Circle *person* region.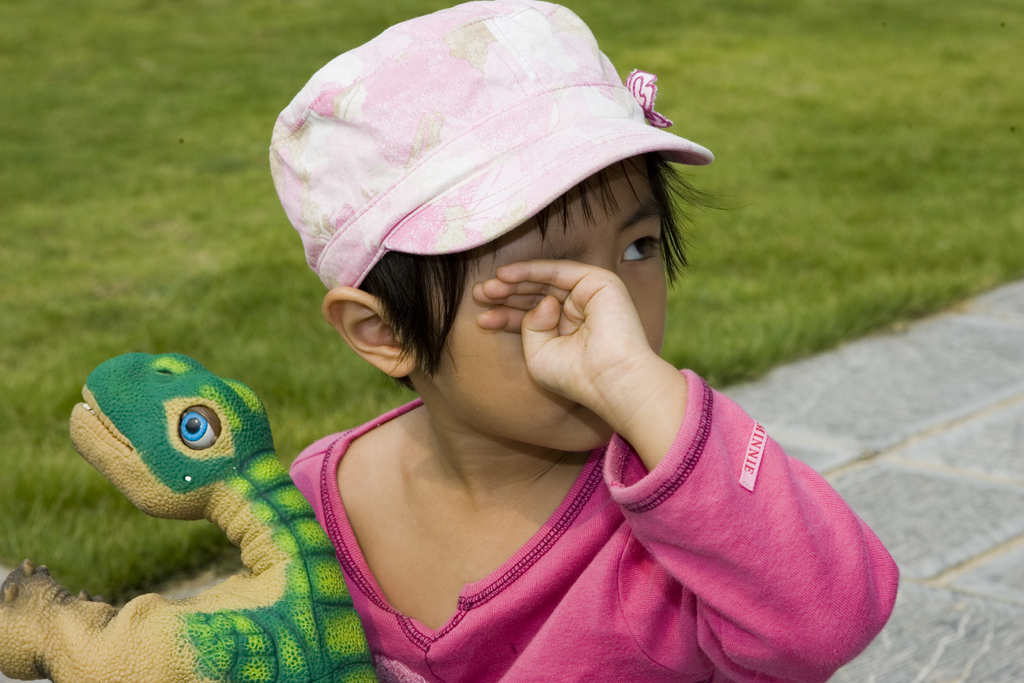
Region: Rect(272, 27, 851, 673).
